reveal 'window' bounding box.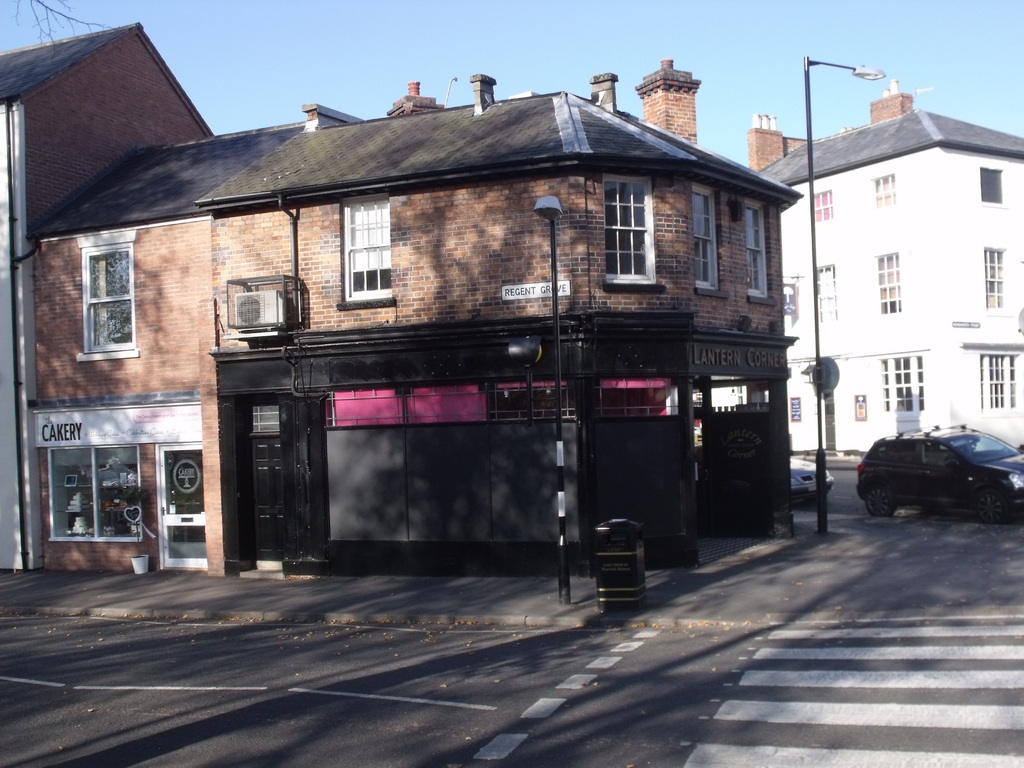
Revealed: (left=981, top=250, right=1004, bottom=315).
